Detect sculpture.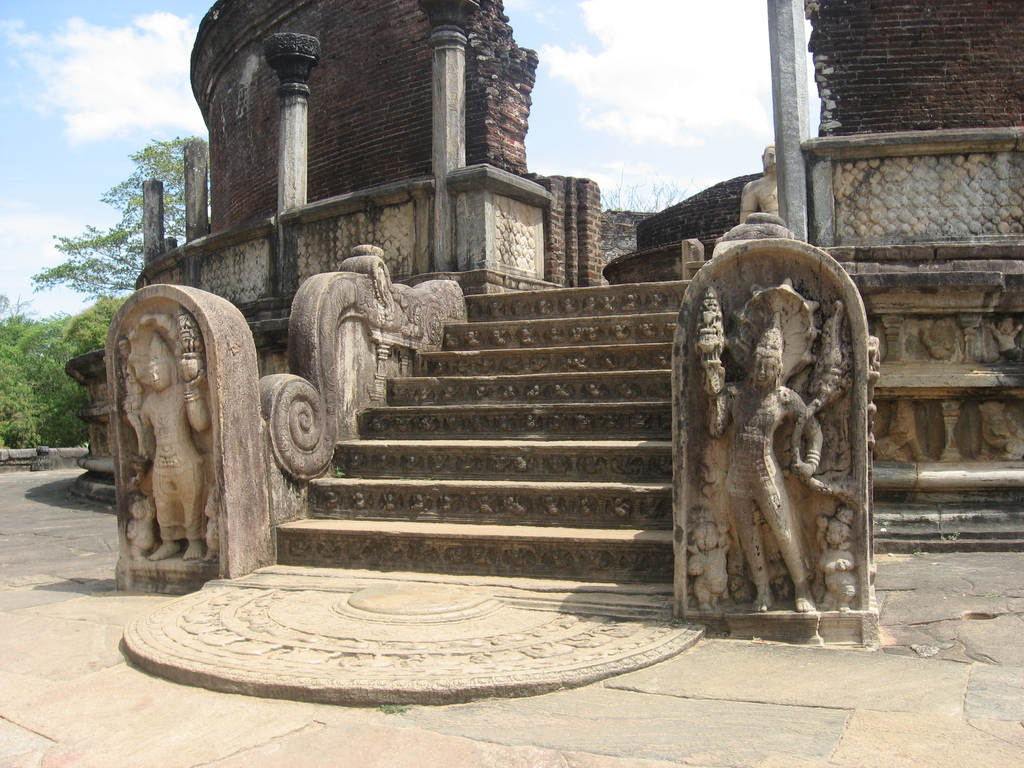
Detected at {"left": 986, "top": 311, "right": 1023, "bottom": 365}.
